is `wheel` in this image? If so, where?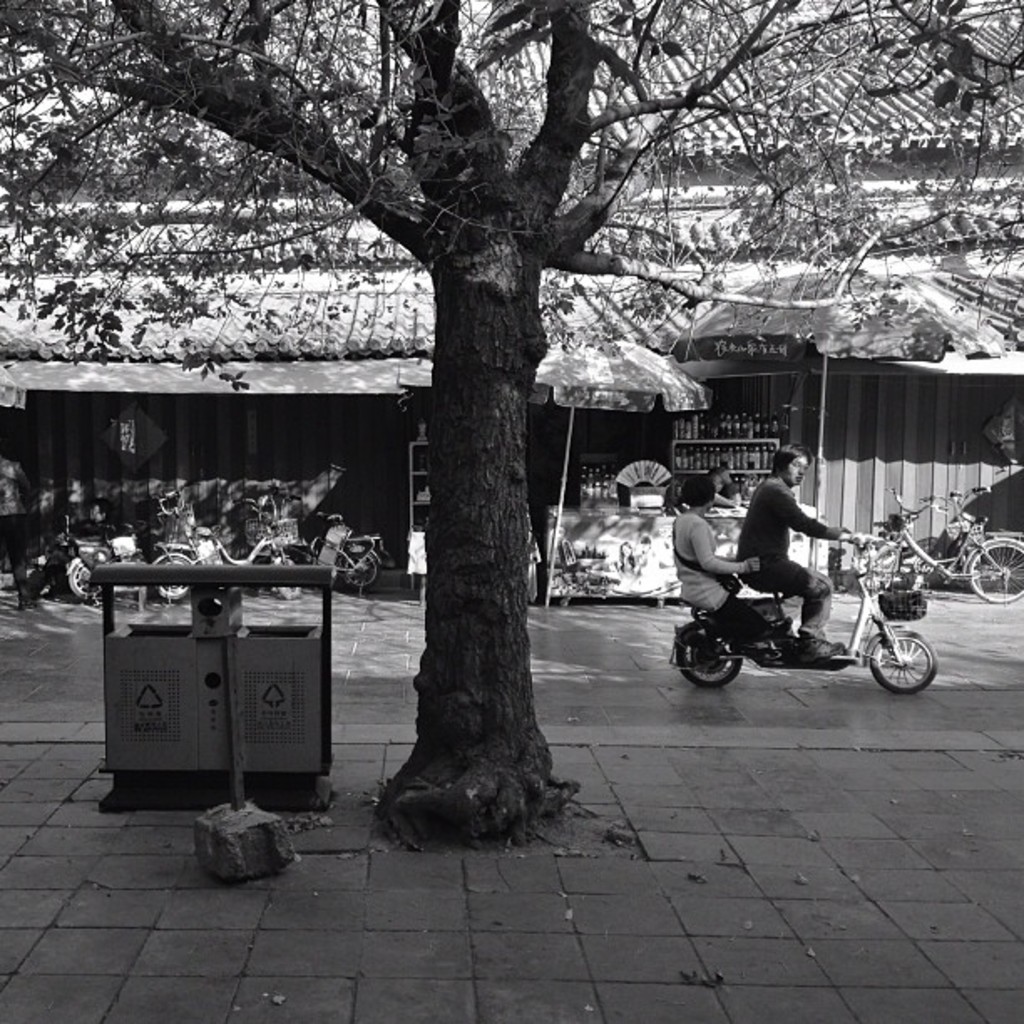
Yes, at bbox(967, 542, 1022, 601).
